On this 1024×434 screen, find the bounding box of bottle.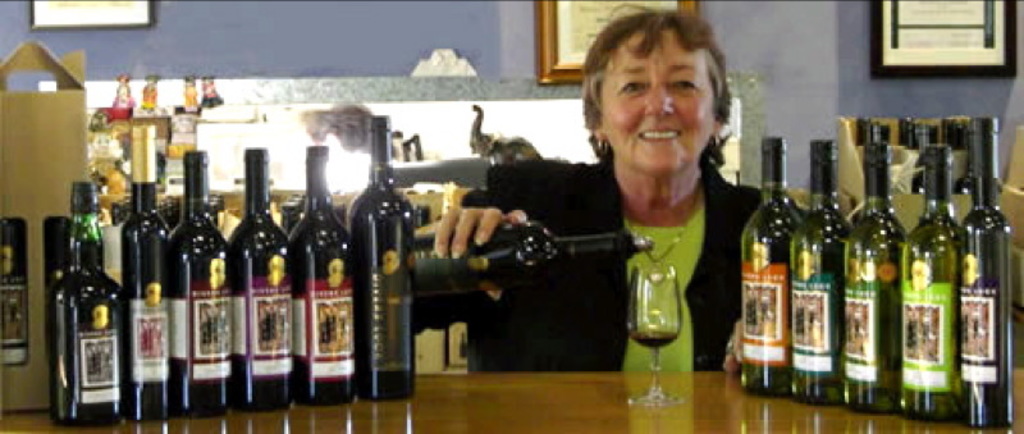
Bounding box: {"x1": 412, "y1": 216, "x2": 637, "y2": 296}.
